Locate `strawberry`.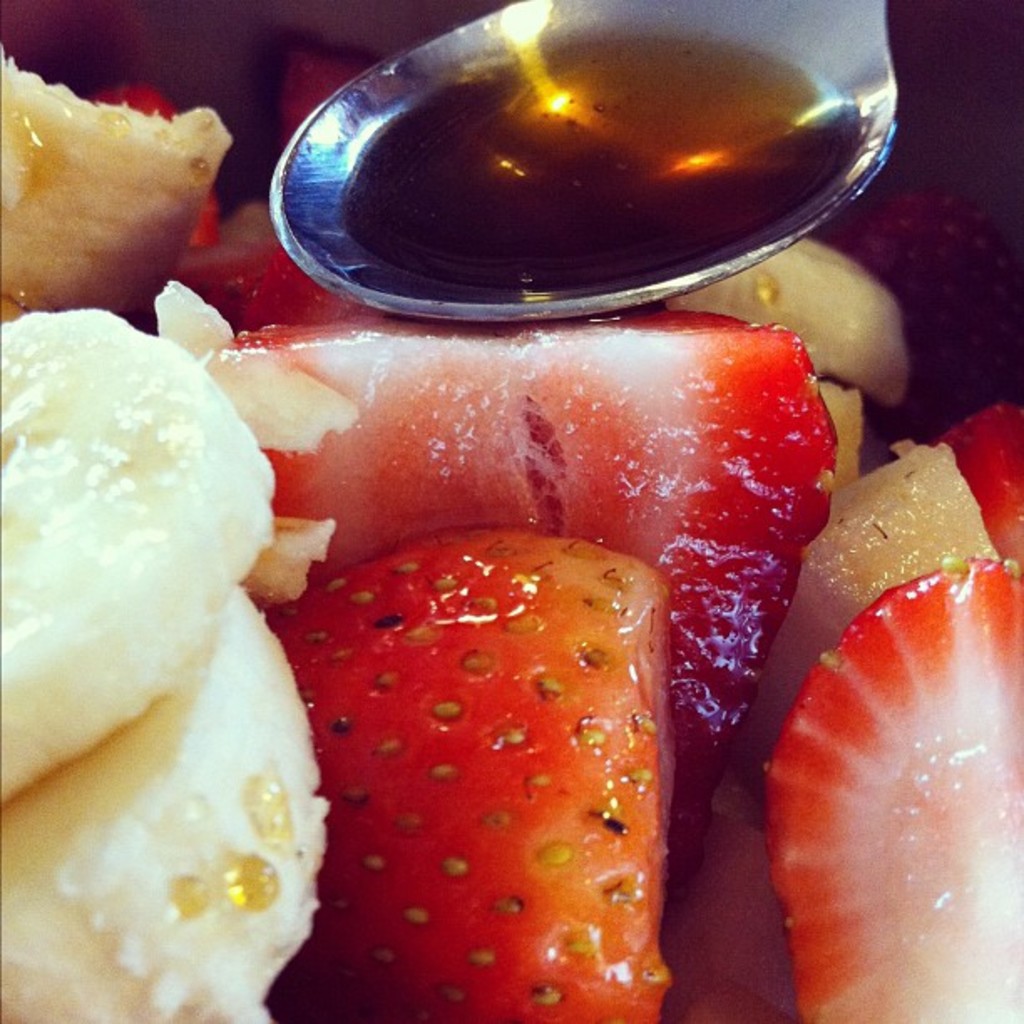
Bounding box: {"left": 768, "top": 552, "right": 1022, "bottom": 1022}.
